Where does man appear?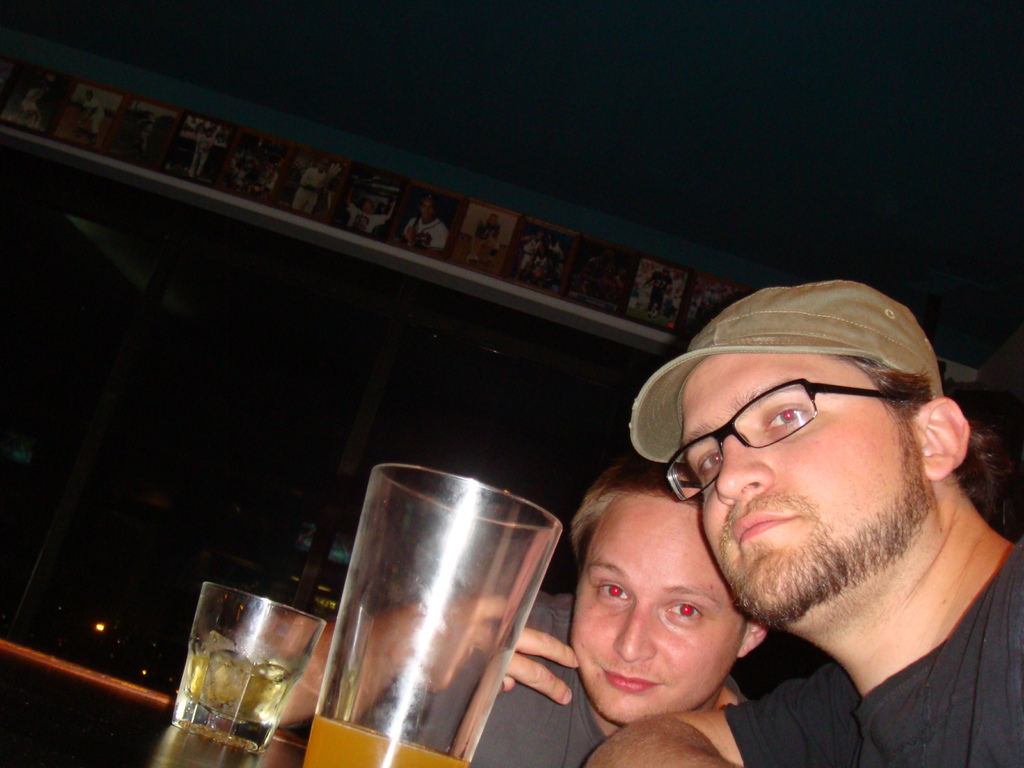
Appears at l=588, t=280, r=1023, b=767.
